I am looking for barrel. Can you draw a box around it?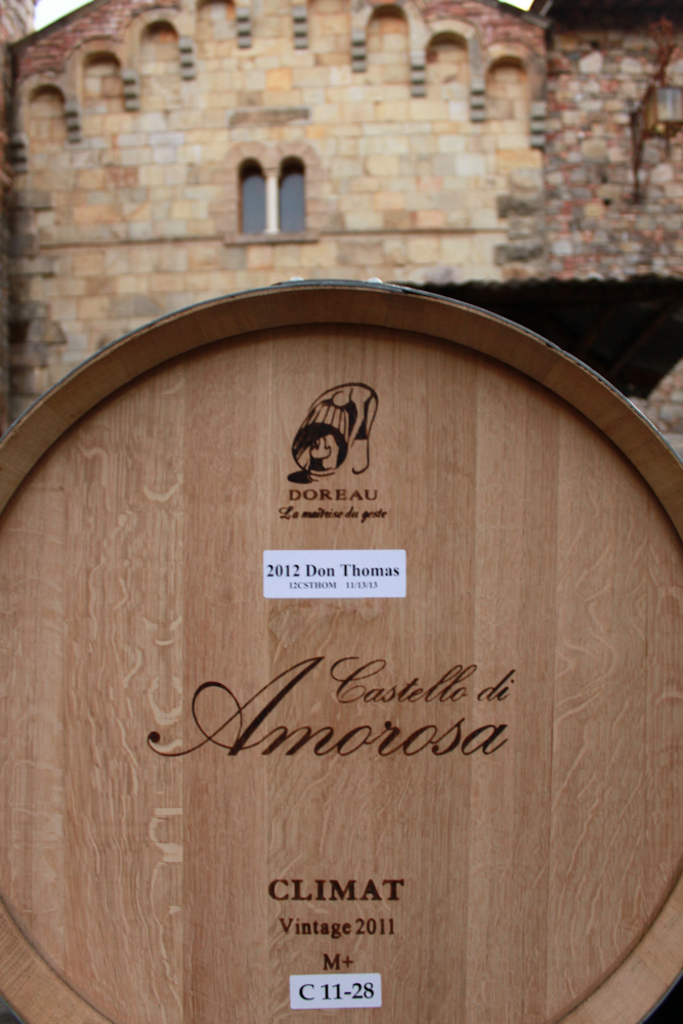
Sure, the bounding box is 0:263:682:1023.
